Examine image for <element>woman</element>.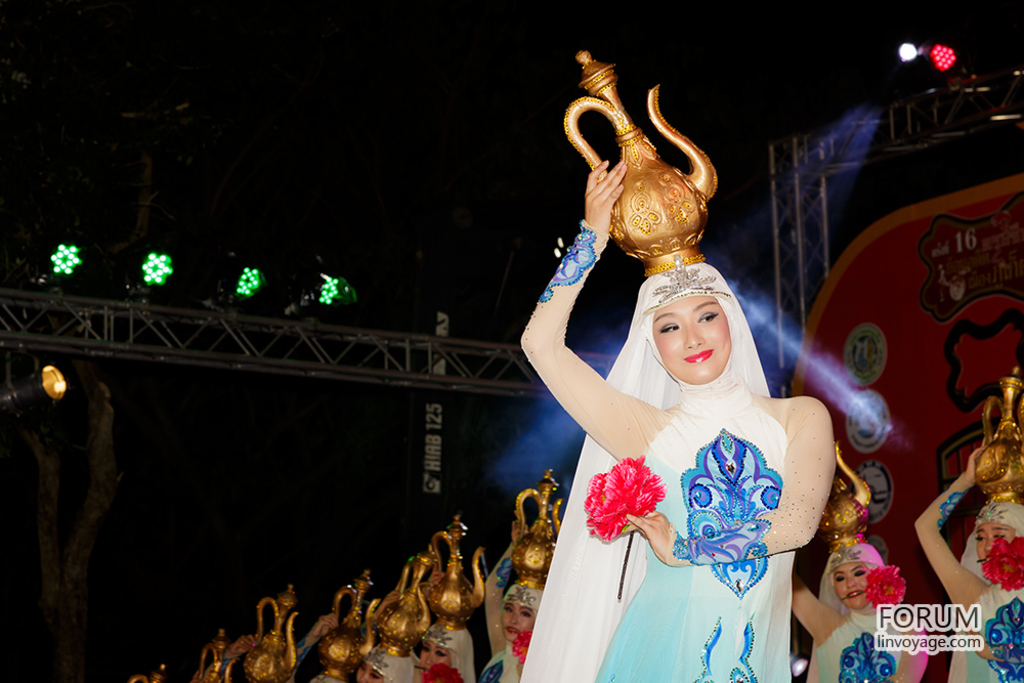
Examination result: BBox(354, 593, 416, 682).
